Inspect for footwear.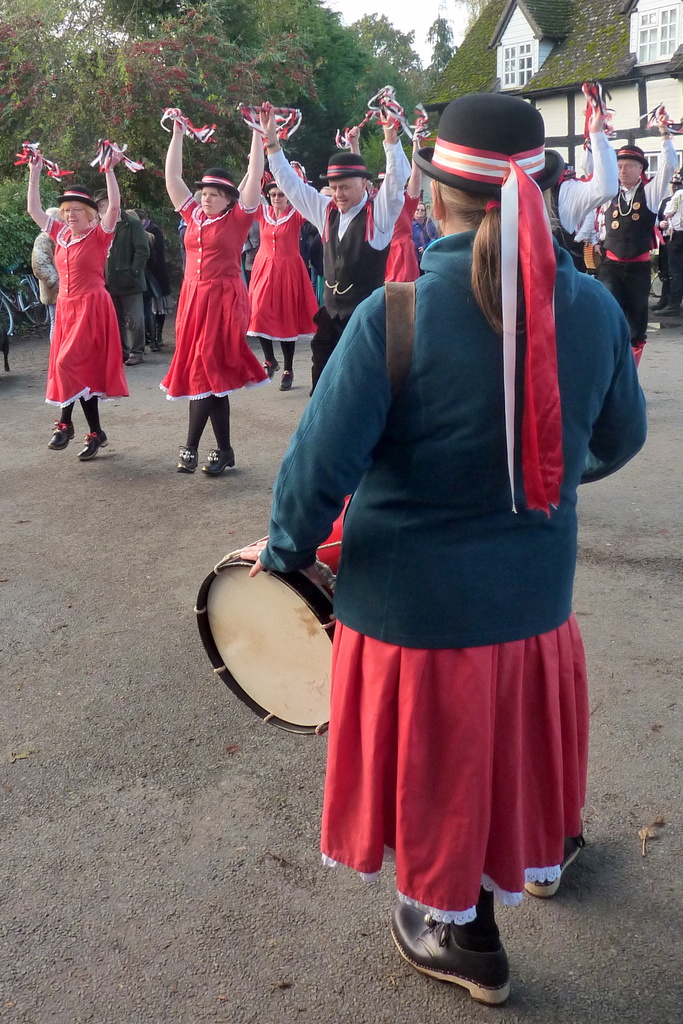
Inspection: (x1=393, y1=900, x2=522, y2=1007).
